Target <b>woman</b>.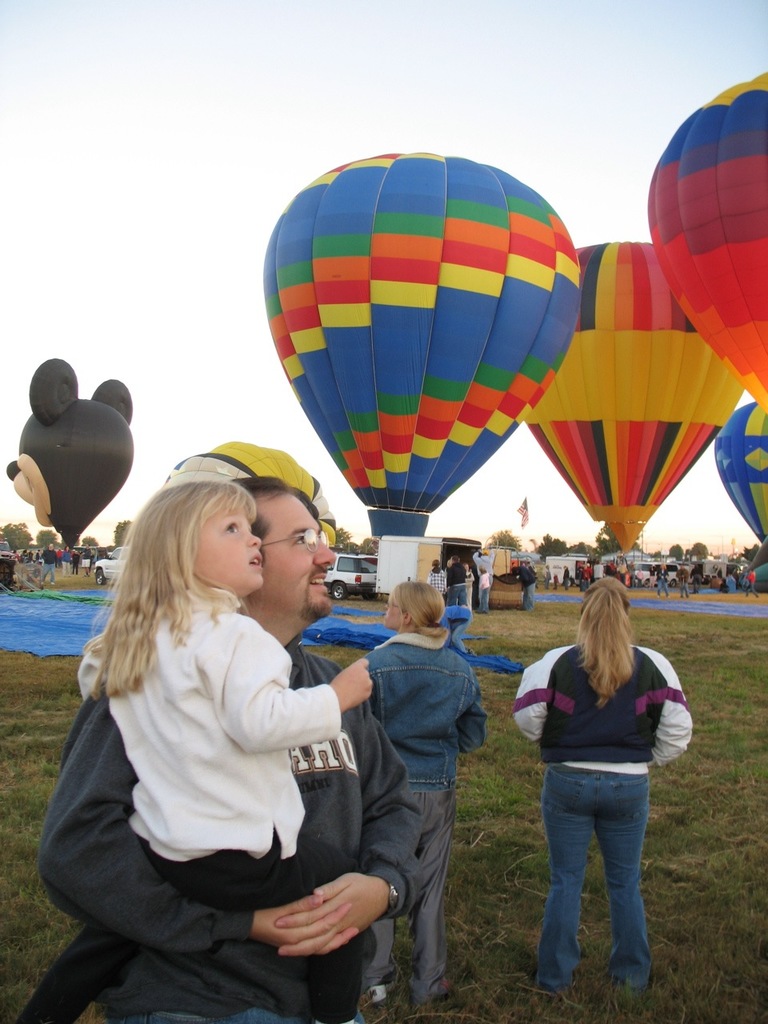
Target region: [left=511, top=581, right=702, bottom=998].
